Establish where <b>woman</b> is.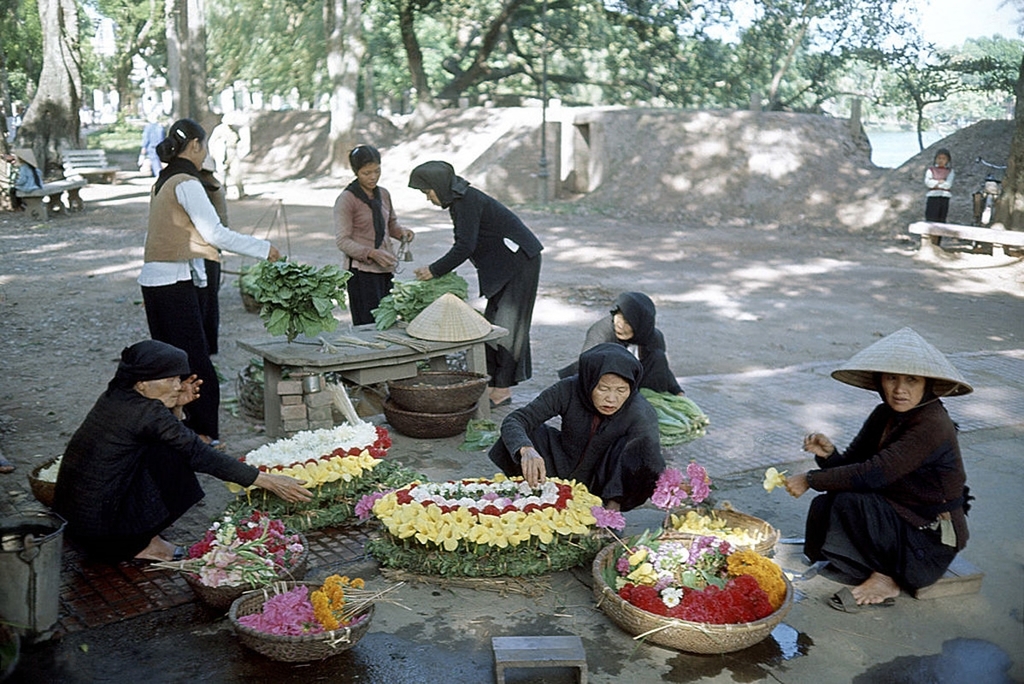
Established at region(483, 342, 671, 518).
